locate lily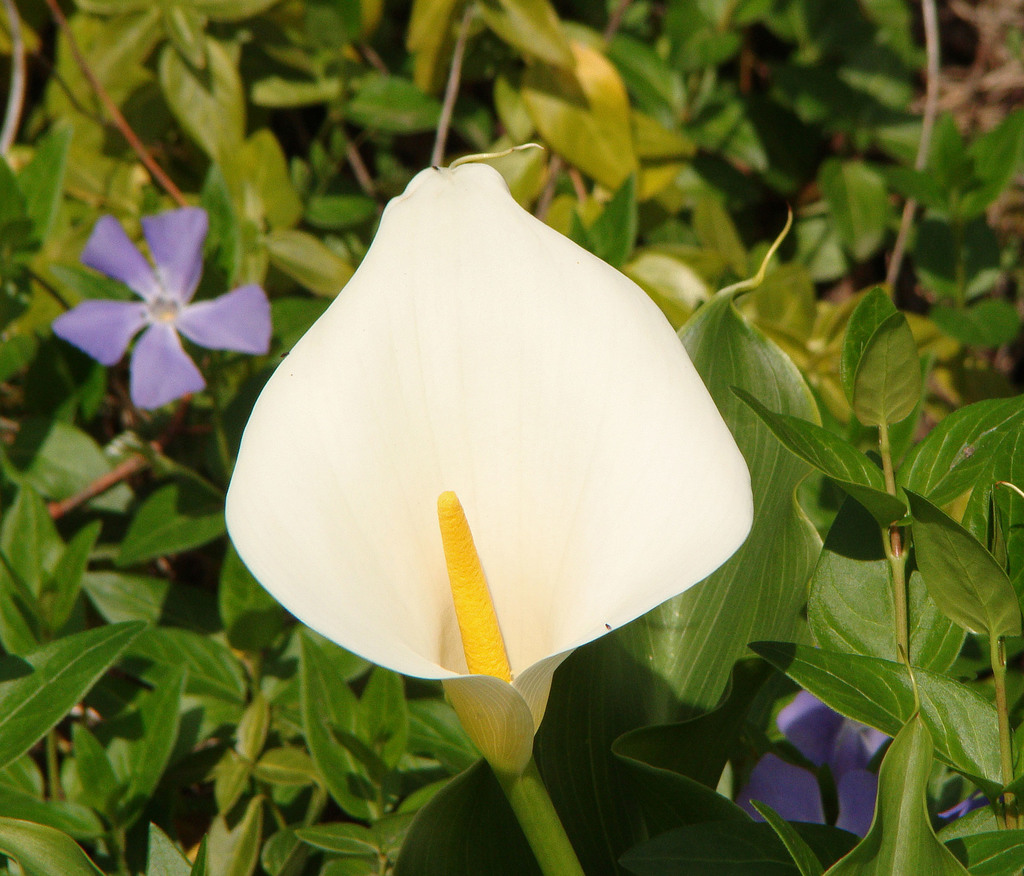
crop(227, 160, 753, 779)
